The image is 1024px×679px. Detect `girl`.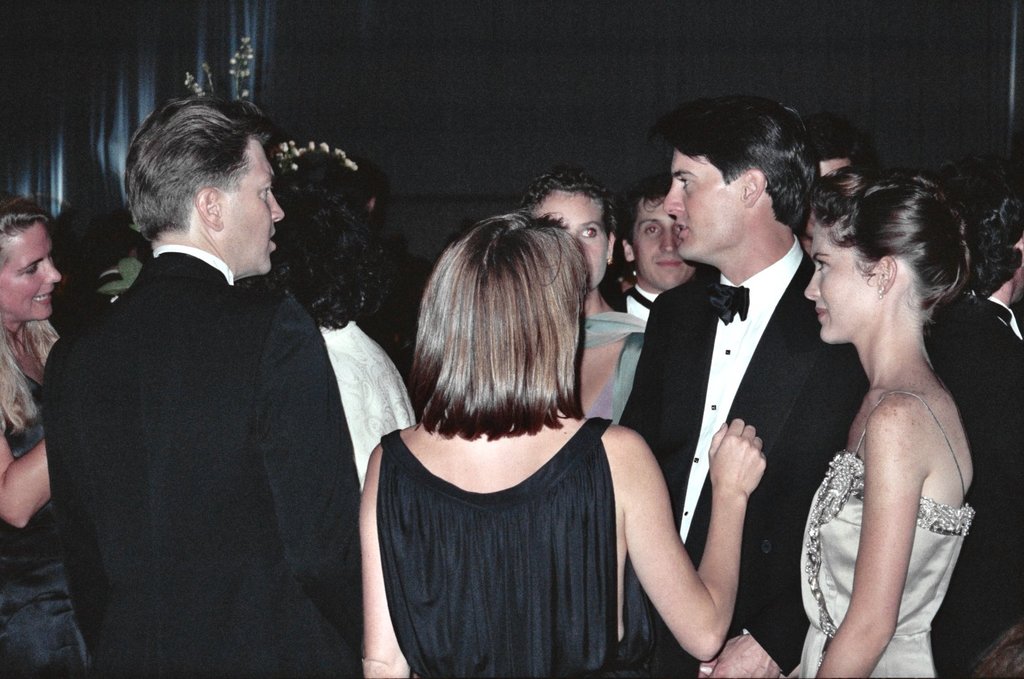
Detection: 0:189:88:678.
